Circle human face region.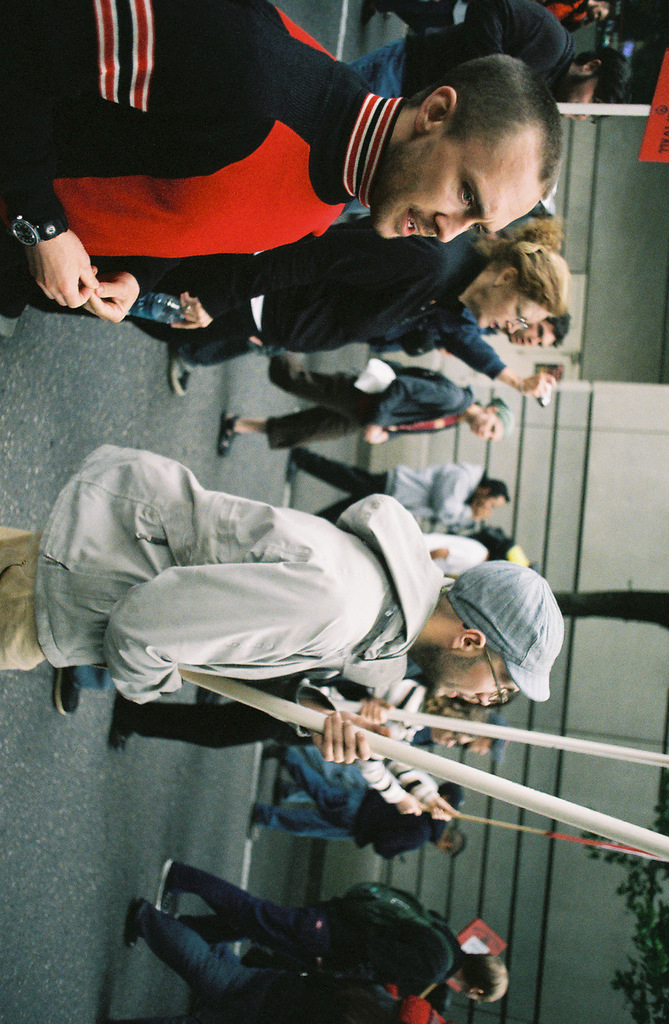
Region: 430, 657, 516, 707.
